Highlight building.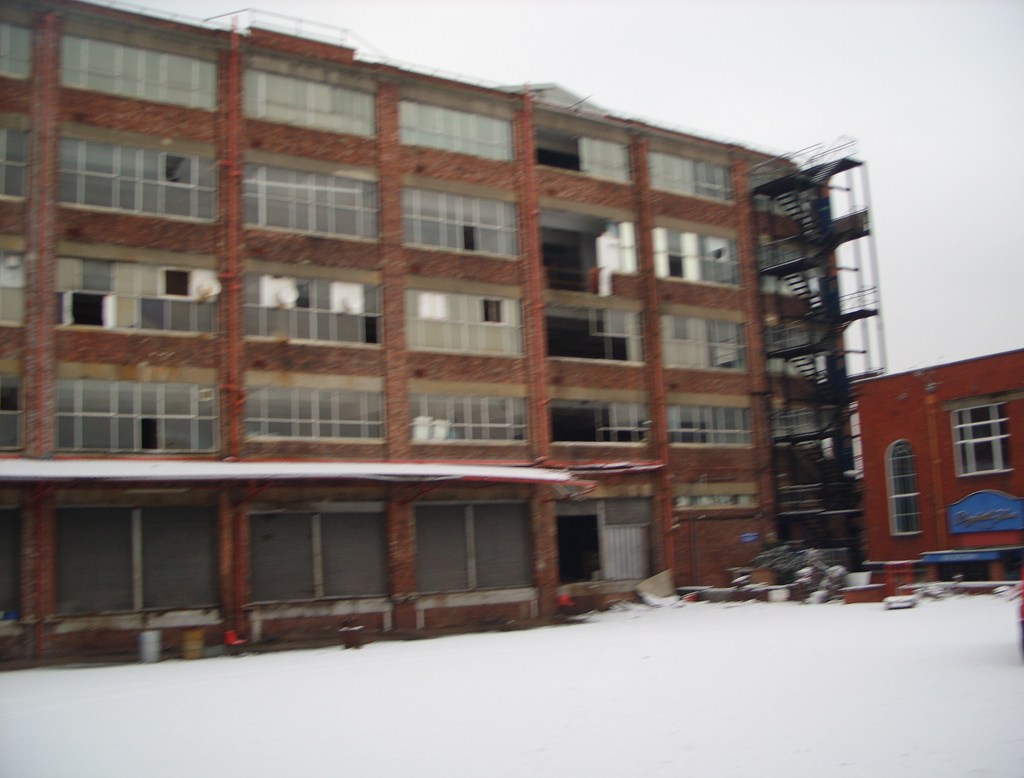
Highlighted region: <bbox>0, 0, 845, 672</bbox>.
